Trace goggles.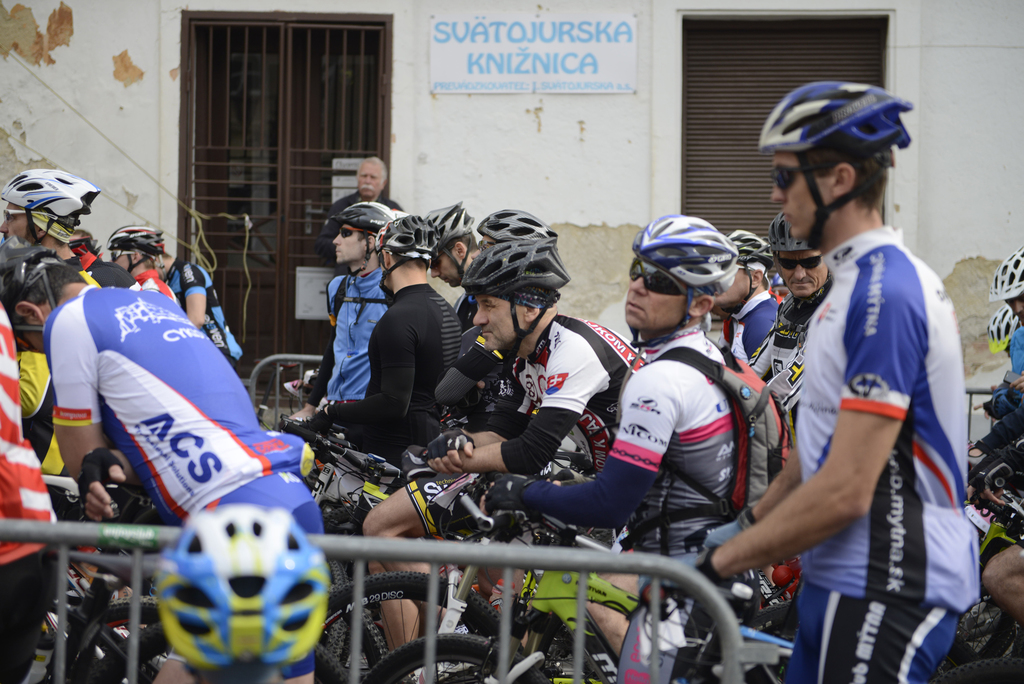
Traced to (x1=775, y1=255, x2=824, y2=269).
